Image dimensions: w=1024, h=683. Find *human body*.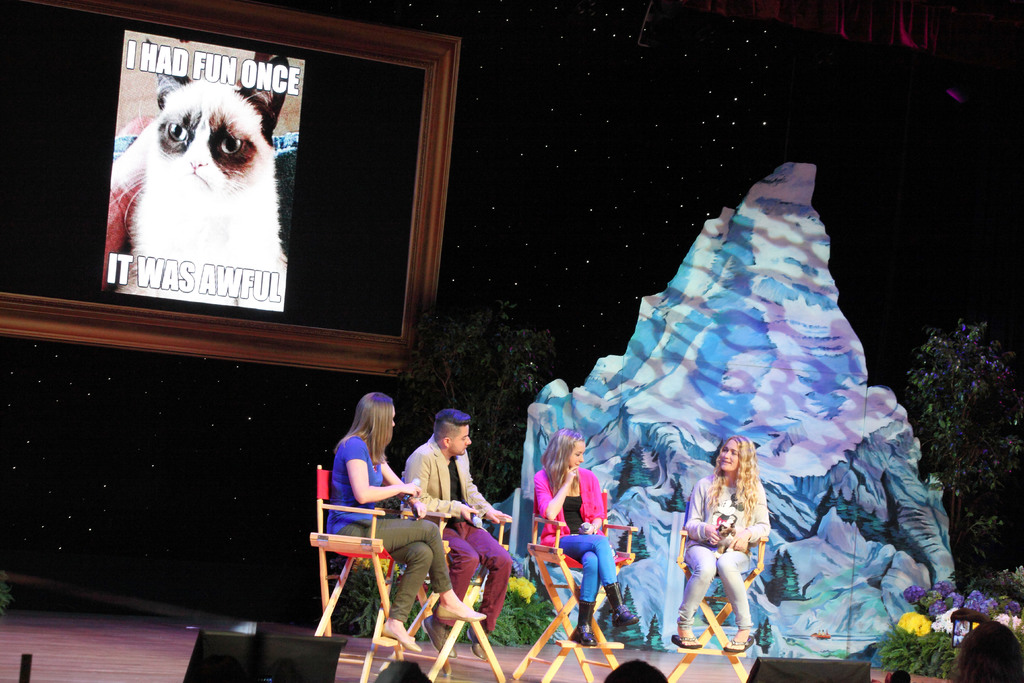
(403,427,511,659).
